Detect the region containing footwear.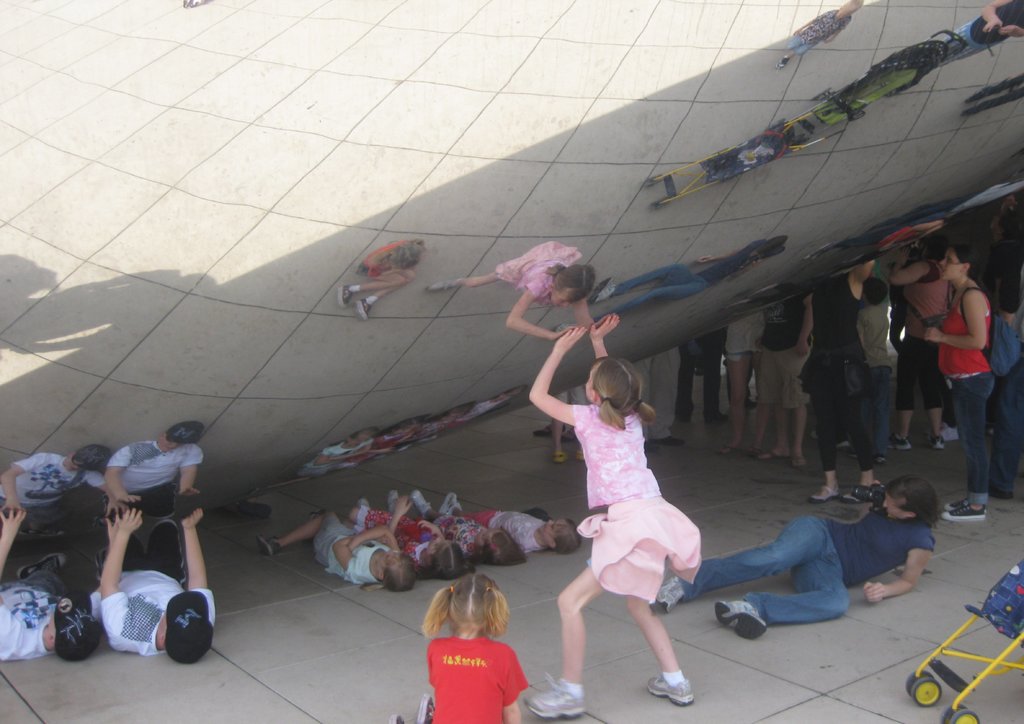
bbox(872, 451, 887, 464).
